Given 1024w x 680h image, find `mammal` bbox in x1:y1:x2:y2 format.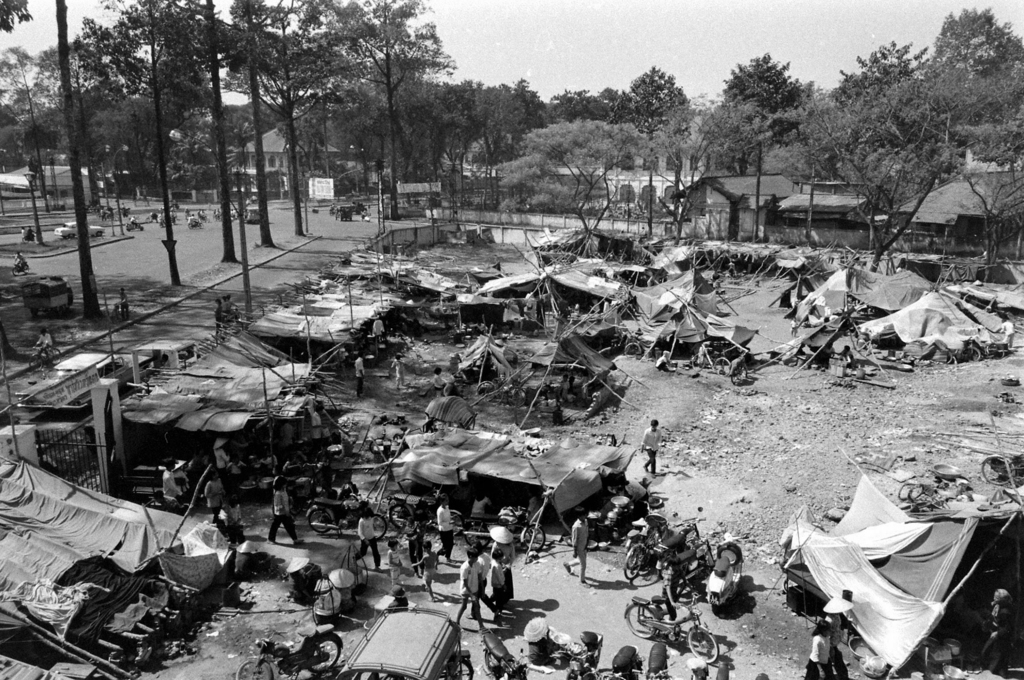
711:270:722:280.
